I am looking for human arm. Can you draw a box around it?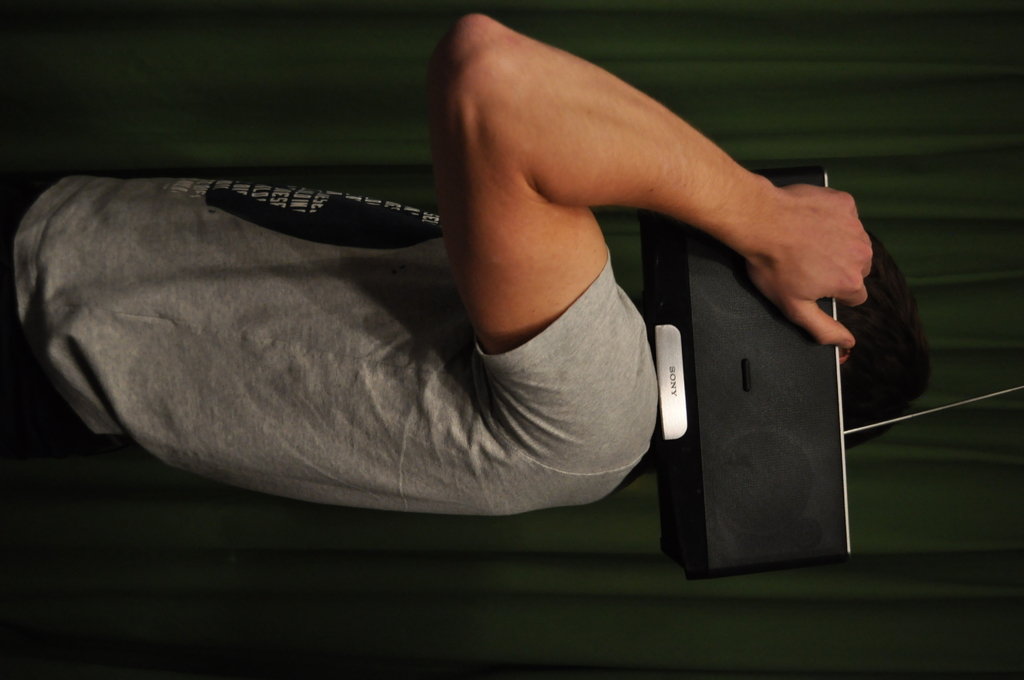
Sure, the bounding box is region(434, 14, 873, 354).
